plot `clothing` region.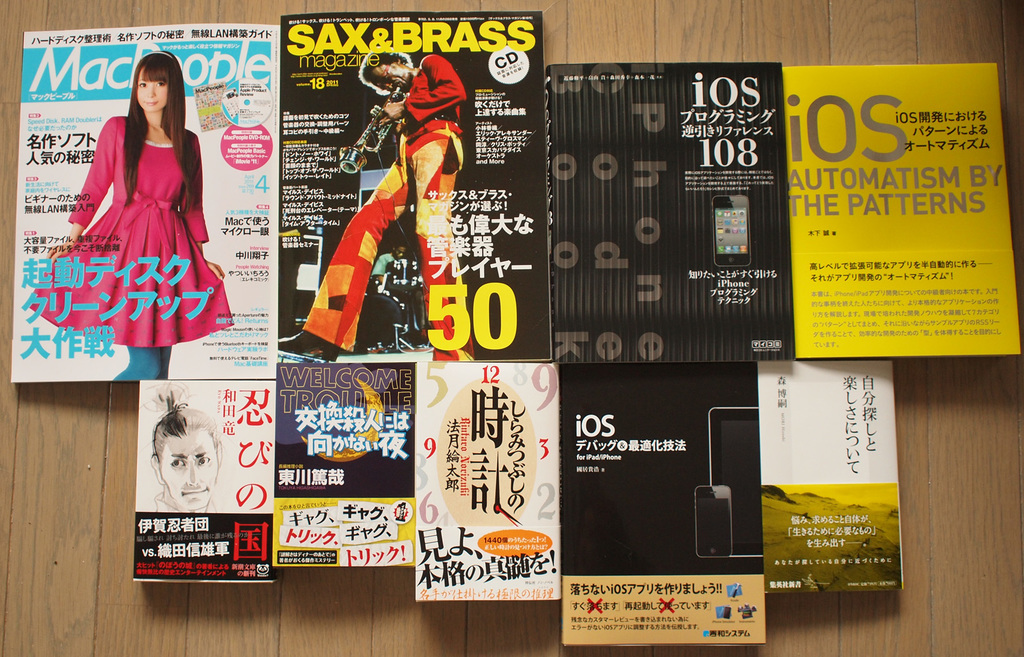
Plotted at x1=310 y1=71 x2=463 y2=362.
